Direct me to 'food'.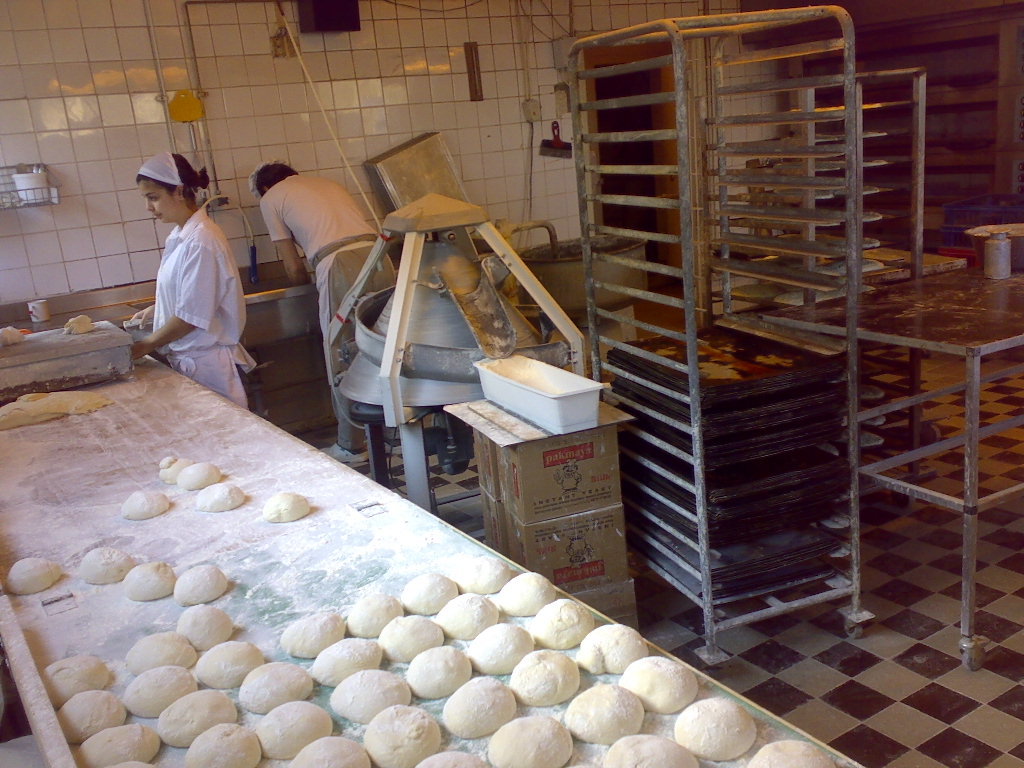
Direction: (606, 735, 699, 767).
